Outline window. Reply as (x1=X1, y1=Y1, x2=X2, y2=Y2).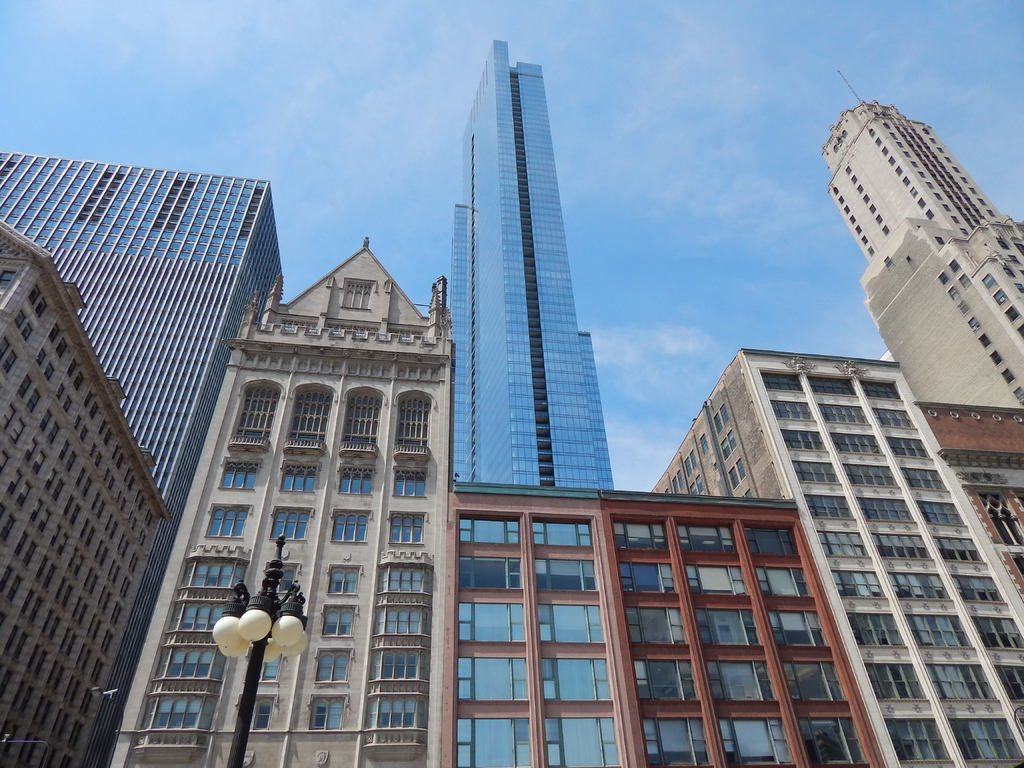
(x1=669, y1=565, x2=745, y2=609).
